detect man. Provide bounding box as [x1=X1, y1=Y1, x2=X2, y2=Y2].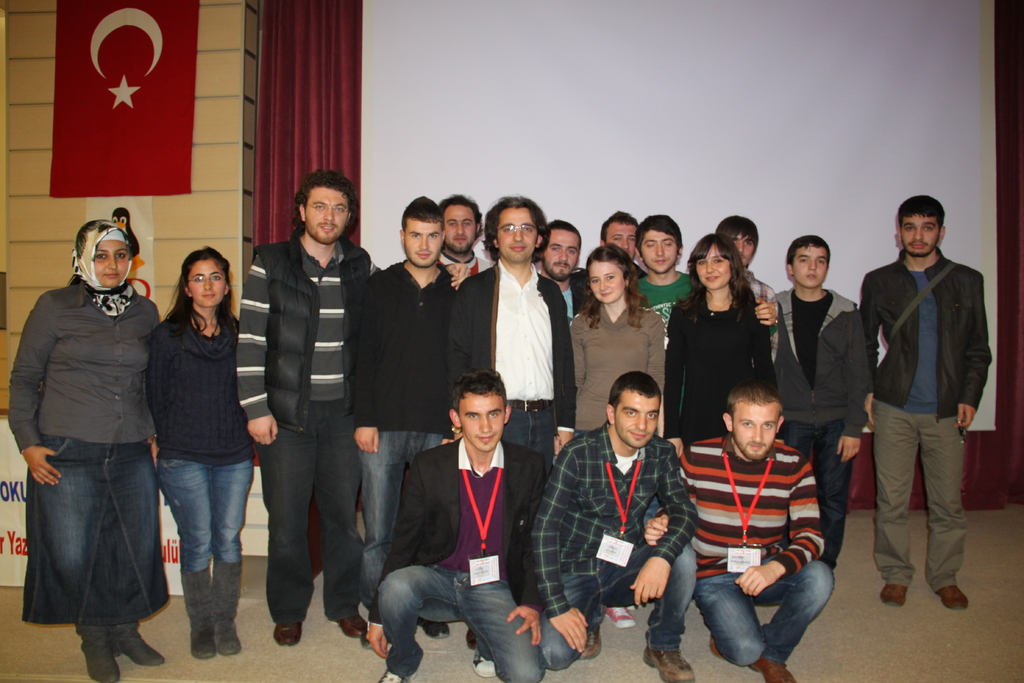
[x1=371, y1=211, x2=448, y2=548].
